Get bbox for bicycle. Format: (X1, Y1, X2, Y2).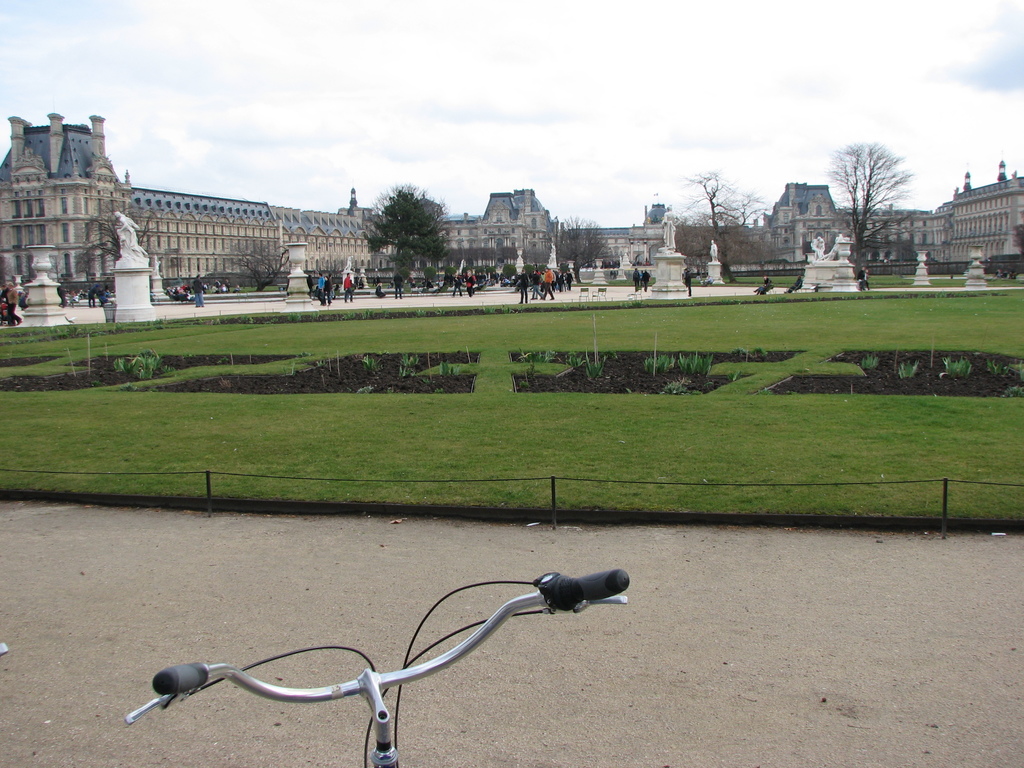
(144, 576, 589, 746).
